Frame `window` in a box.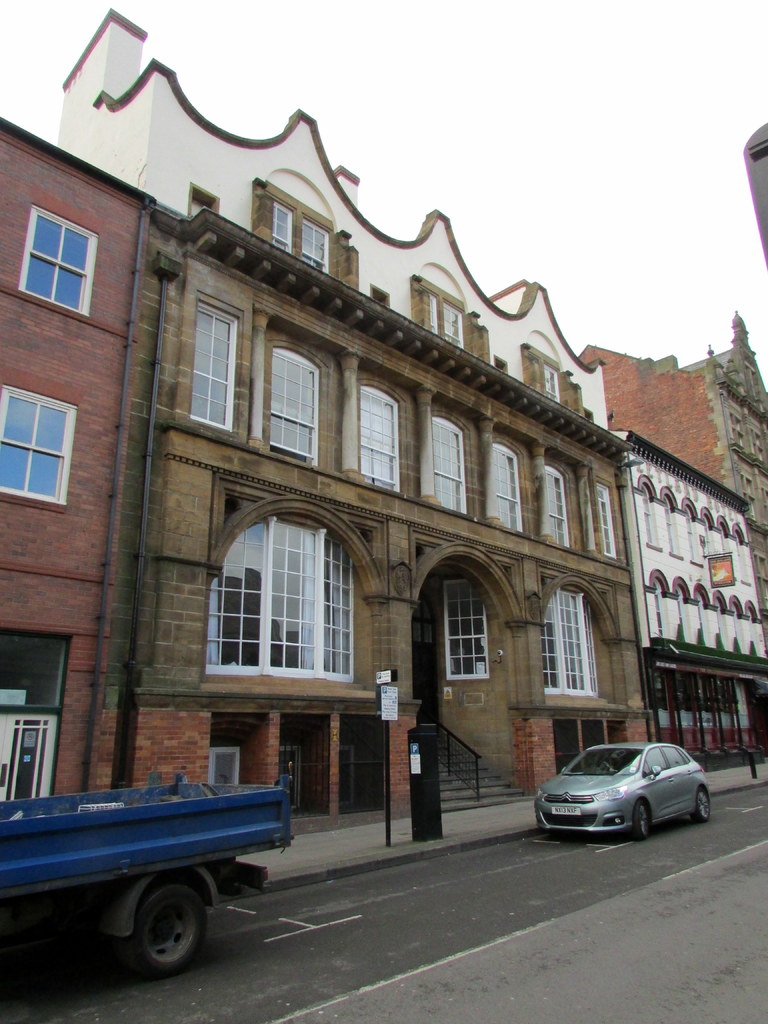
box=[751, 554, 767, 611].
